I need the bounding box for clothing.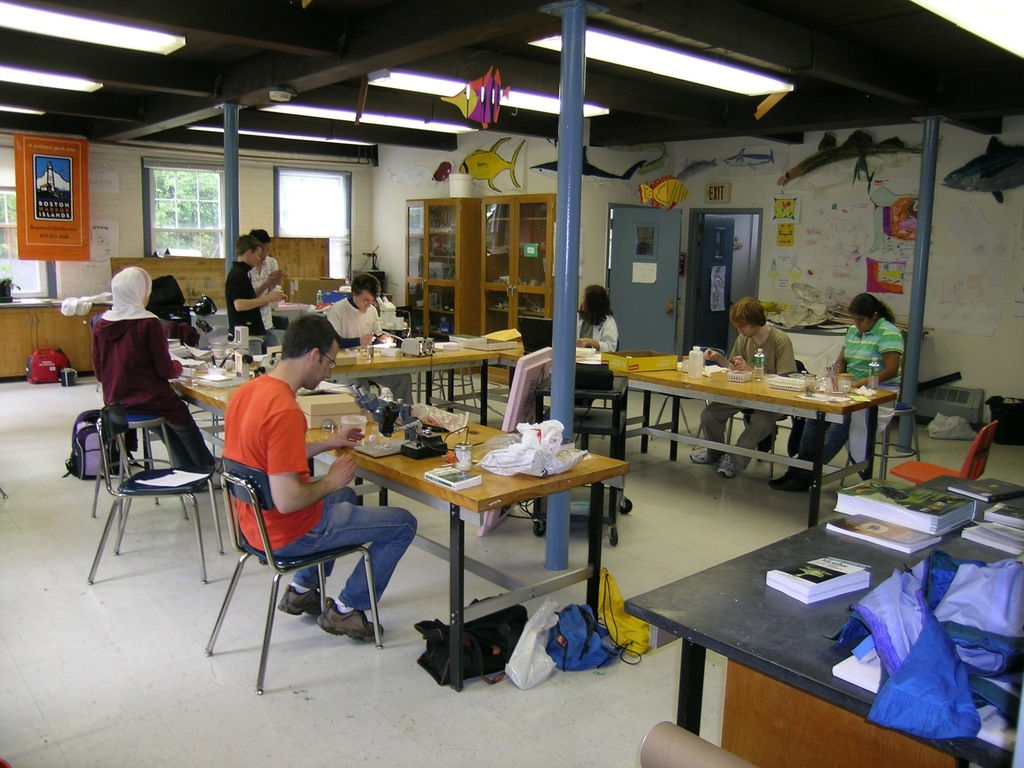
Here it is: 222, 373, 417, 610.
